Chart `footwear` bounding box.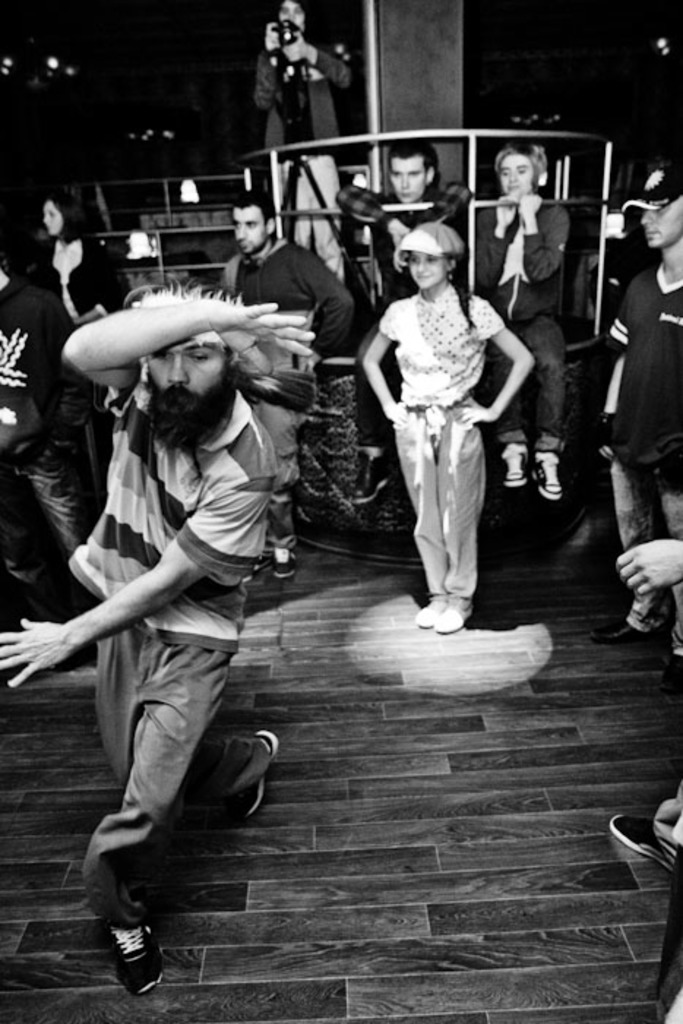
Charted: <region>97, 926, 155, 1002</region>.
